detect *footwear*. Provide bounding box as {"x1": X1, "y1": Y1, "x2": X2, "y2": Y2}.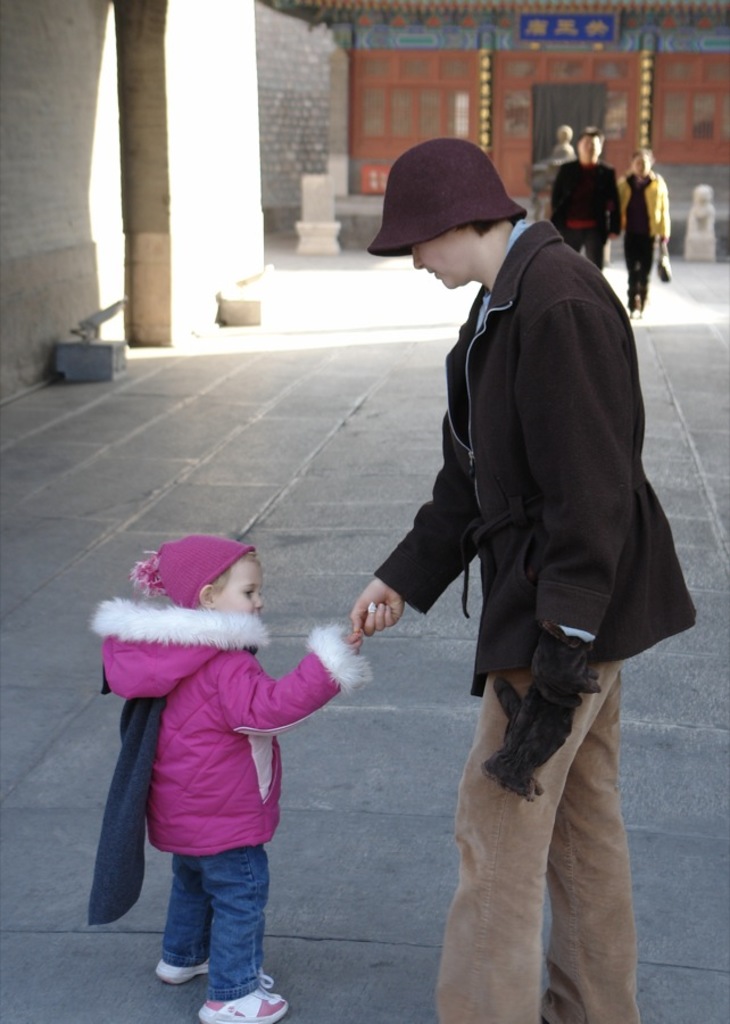
{"x1": 155, "y1": 963, "x2": 215, "y2": 984}.
